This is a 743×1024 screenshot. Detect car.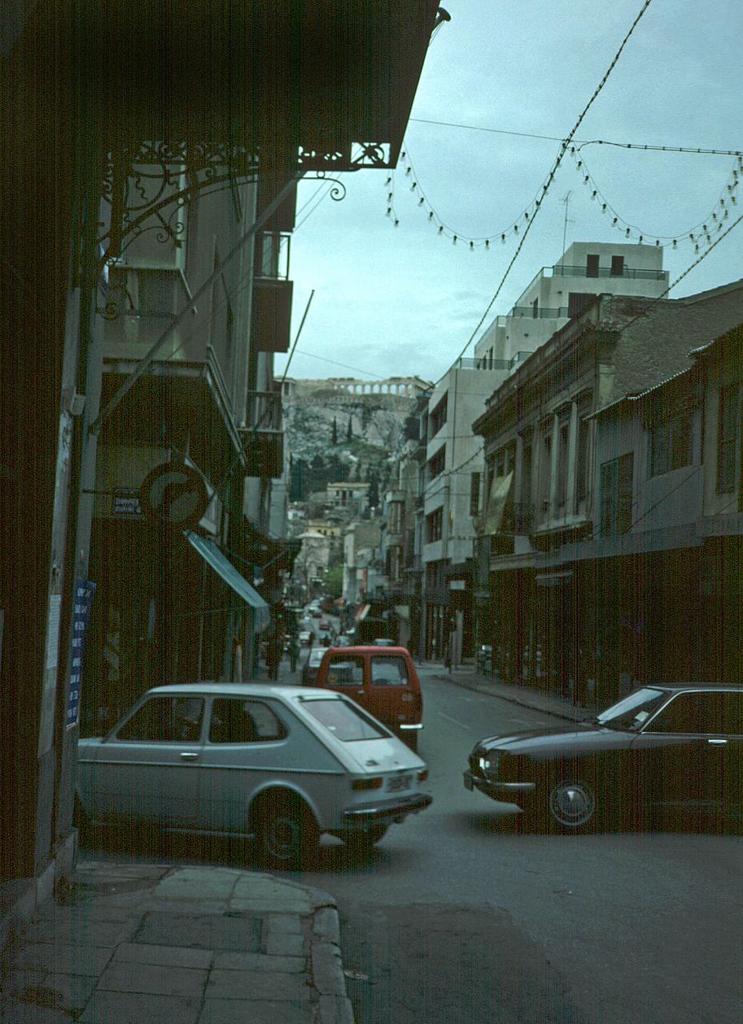
bbox=[320, 634, 334, 644].
